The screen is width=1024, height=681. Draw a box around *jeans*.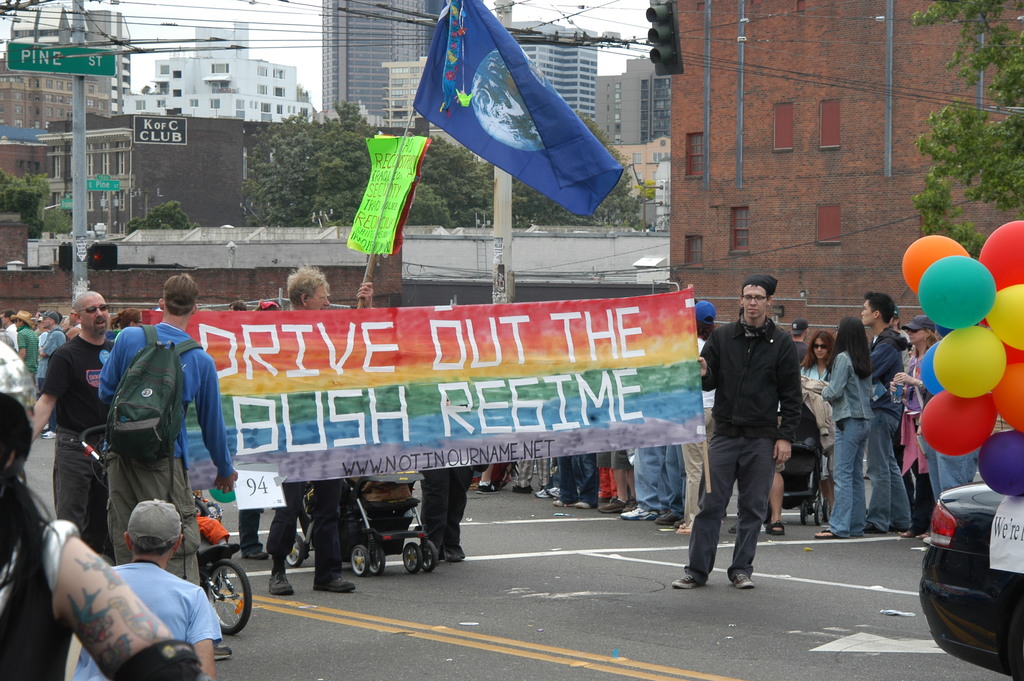
636/446/683/511.
